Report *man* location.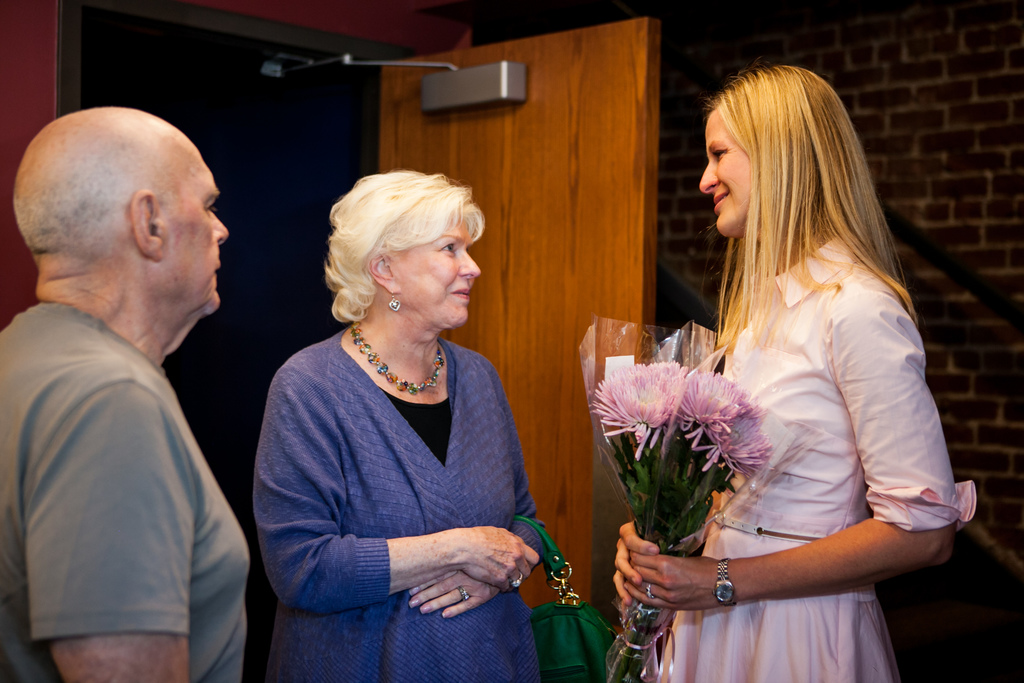
Report: bbox=(0, 105, 256, 682).
